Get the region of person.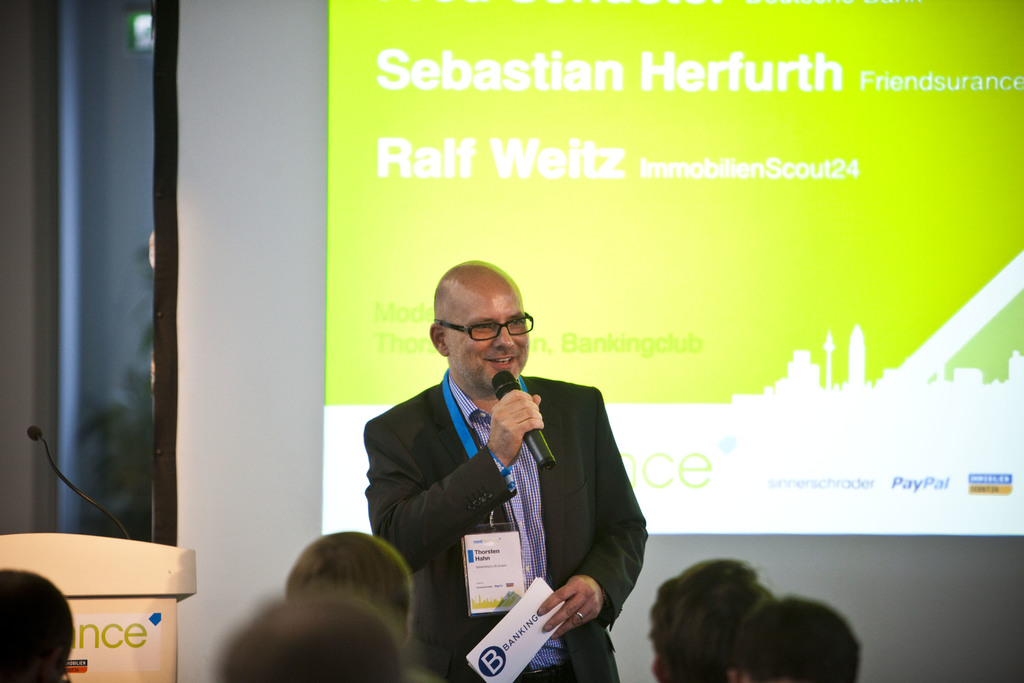
(0,572,76,682).
